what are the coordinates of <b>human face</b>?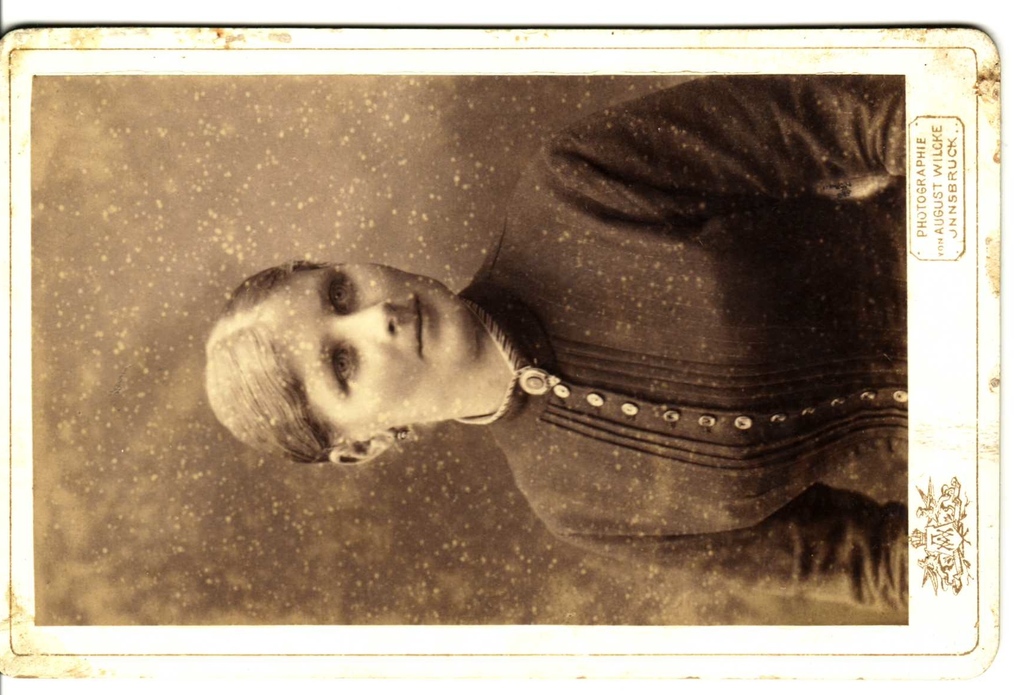
[x1=278, y1=259, x2=474, y2=437].
